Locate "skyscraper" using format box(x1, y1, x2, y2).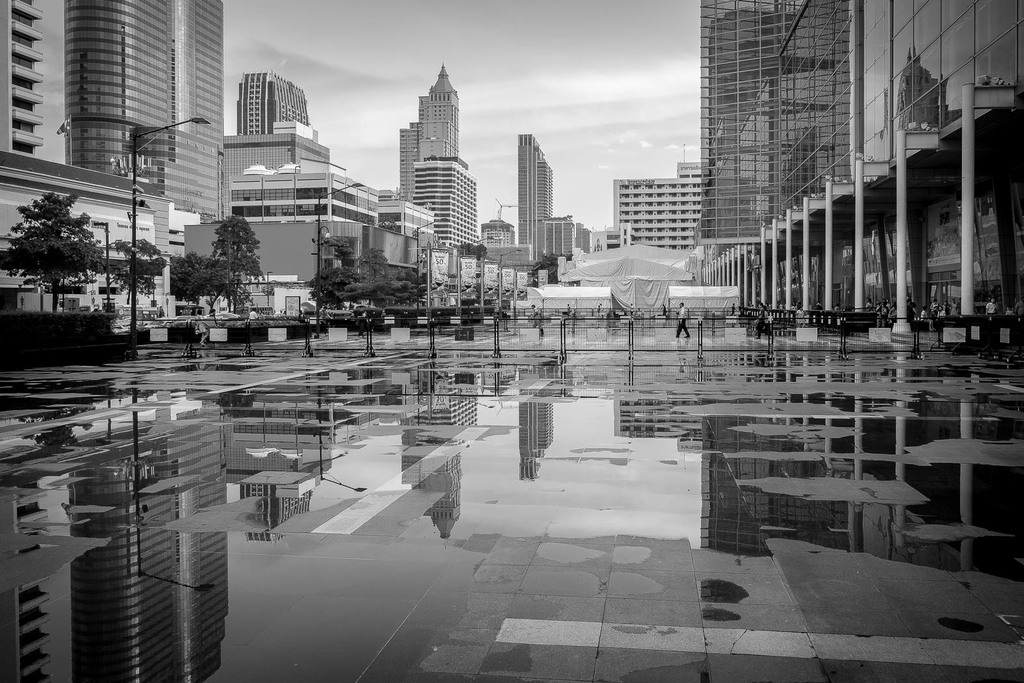
box(0, 0, 42, 161).
